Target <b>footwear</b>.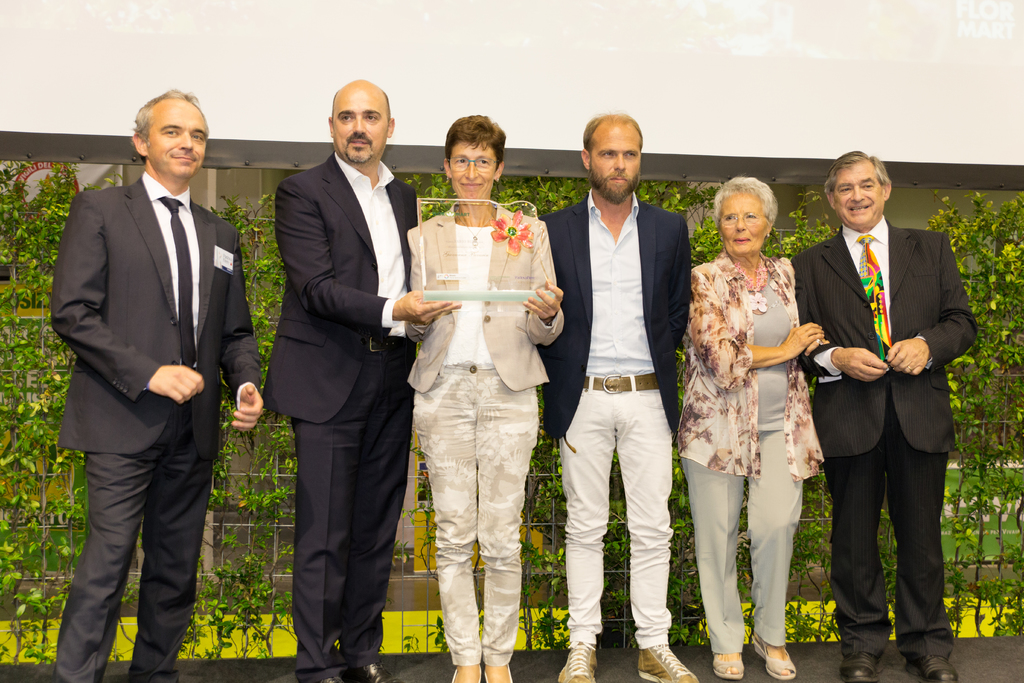
Target region: pyautogui.locateOnScreen(903, 654, 958, 682).
